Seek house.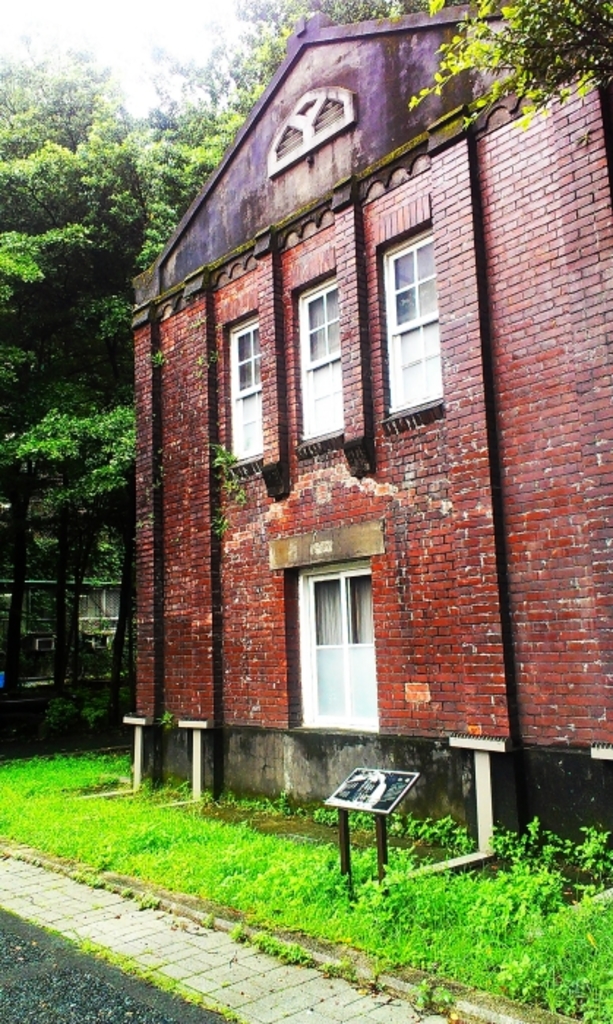
78,0,584,846.
